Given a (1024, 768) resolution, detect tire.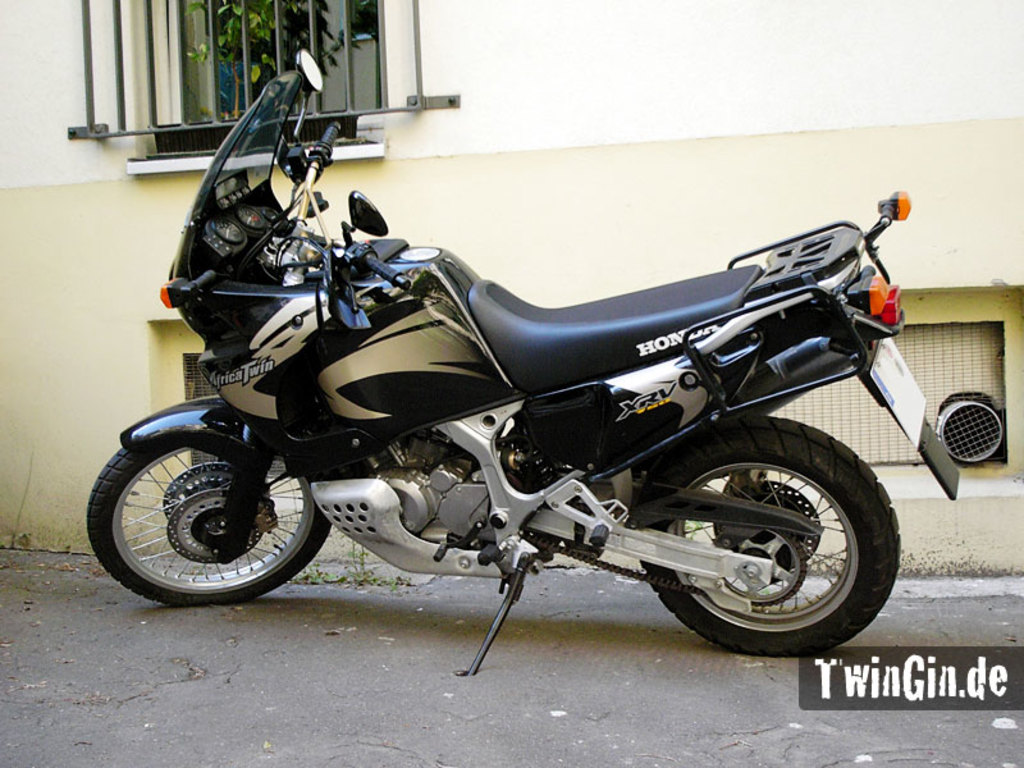
select_region(640, 412, 900, 657).
